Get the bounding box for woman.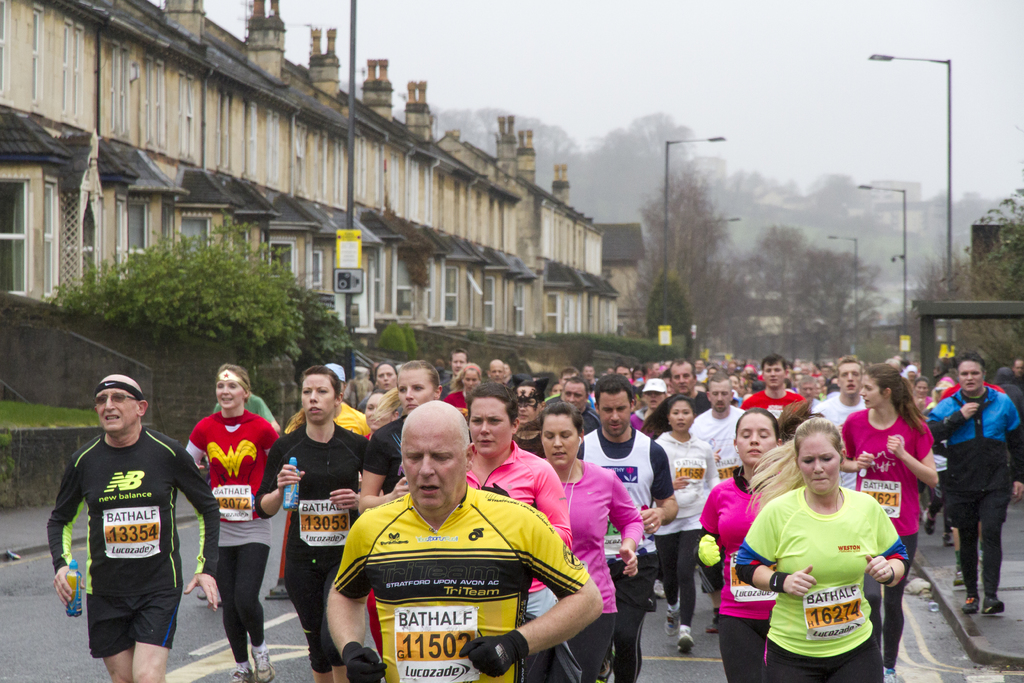
l=642, t=395, r=722, b=652.
